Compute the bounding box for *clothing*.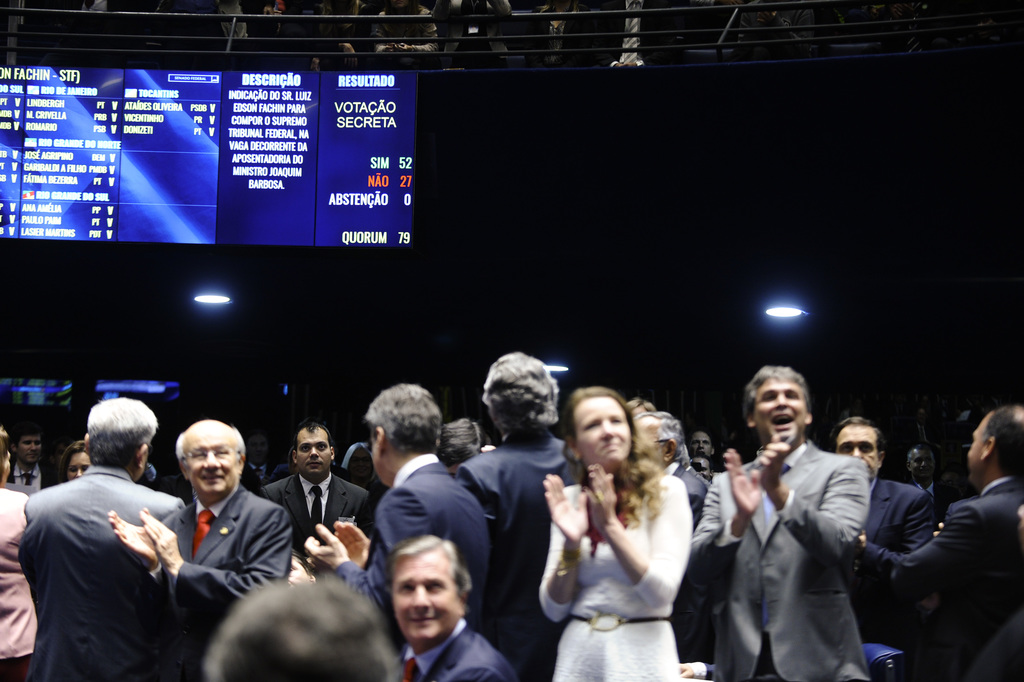
box=[852, 469, 1023, 681].
